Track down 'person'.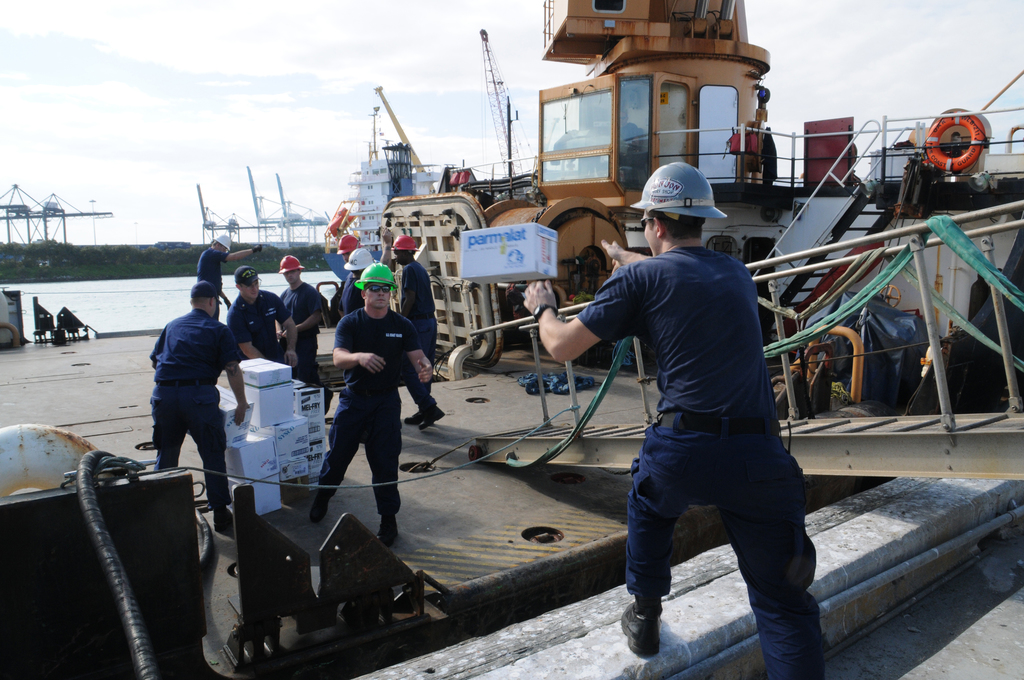
Tracked to 192 236 264 319.
